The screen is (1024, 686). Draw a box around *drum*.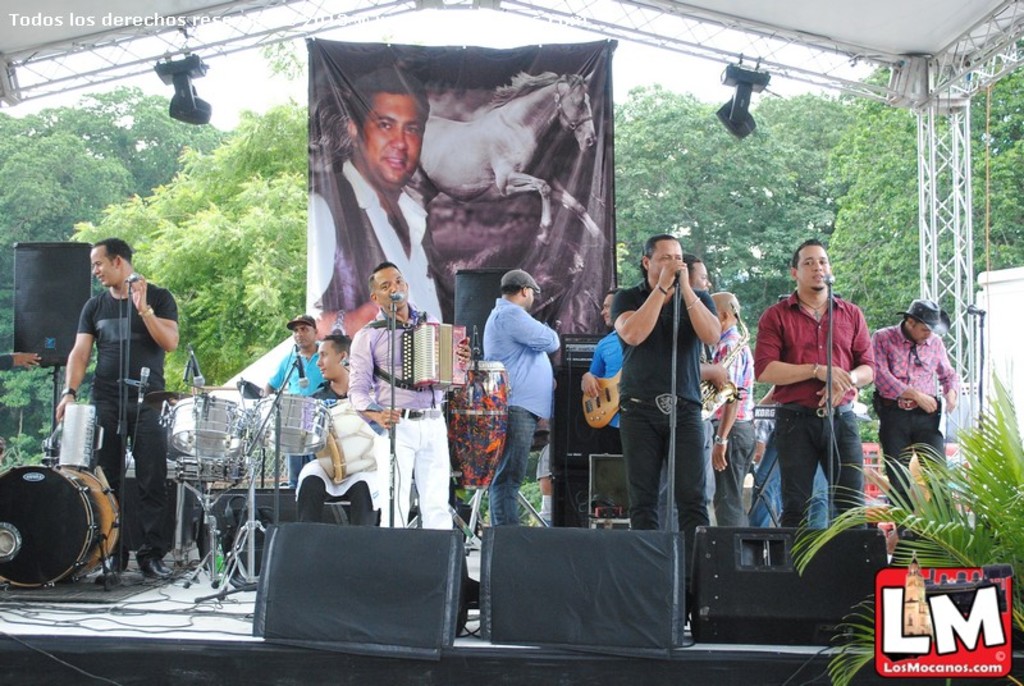
rect(251, 394, 324, 456).
